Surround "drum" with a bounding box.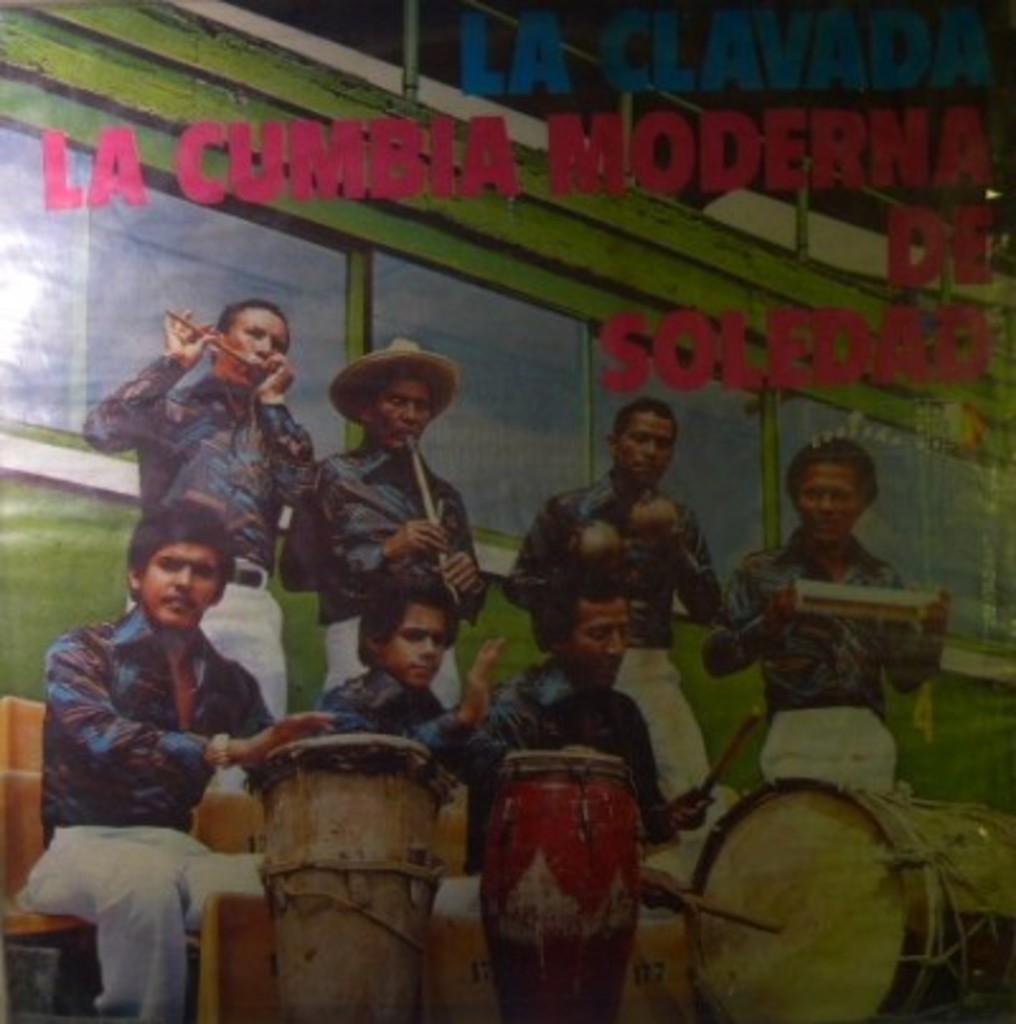
(686, 780, 1013, 1021).
